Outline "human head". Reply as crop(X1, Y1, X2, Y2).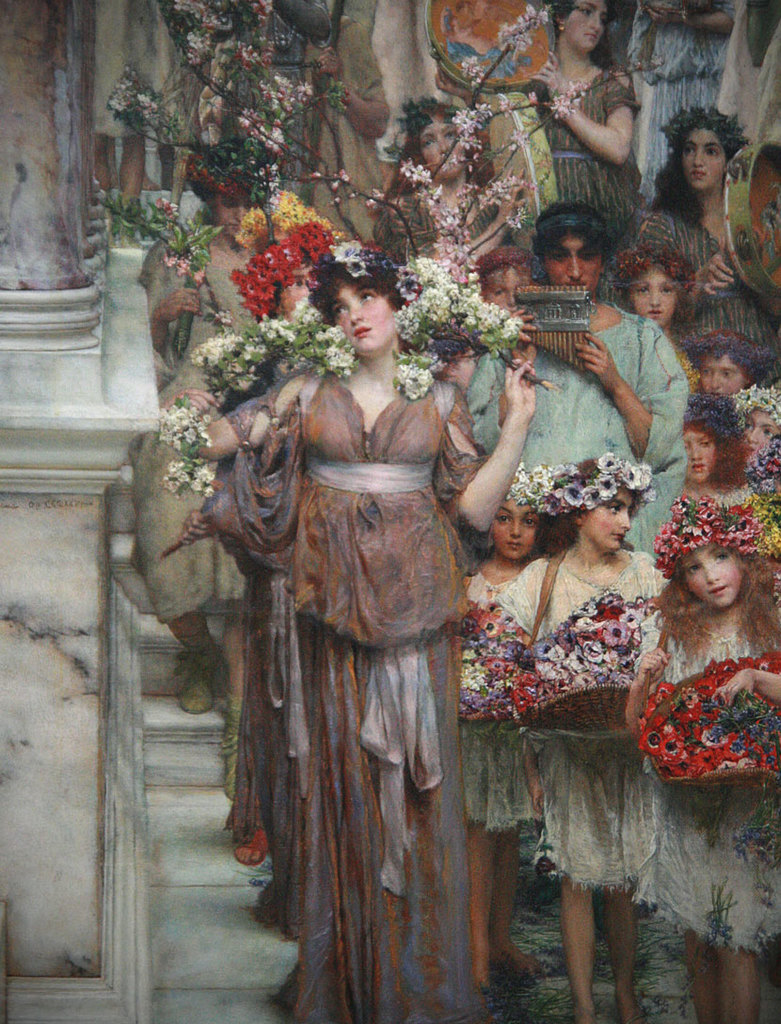
crop(683, 404, 740, 480).
